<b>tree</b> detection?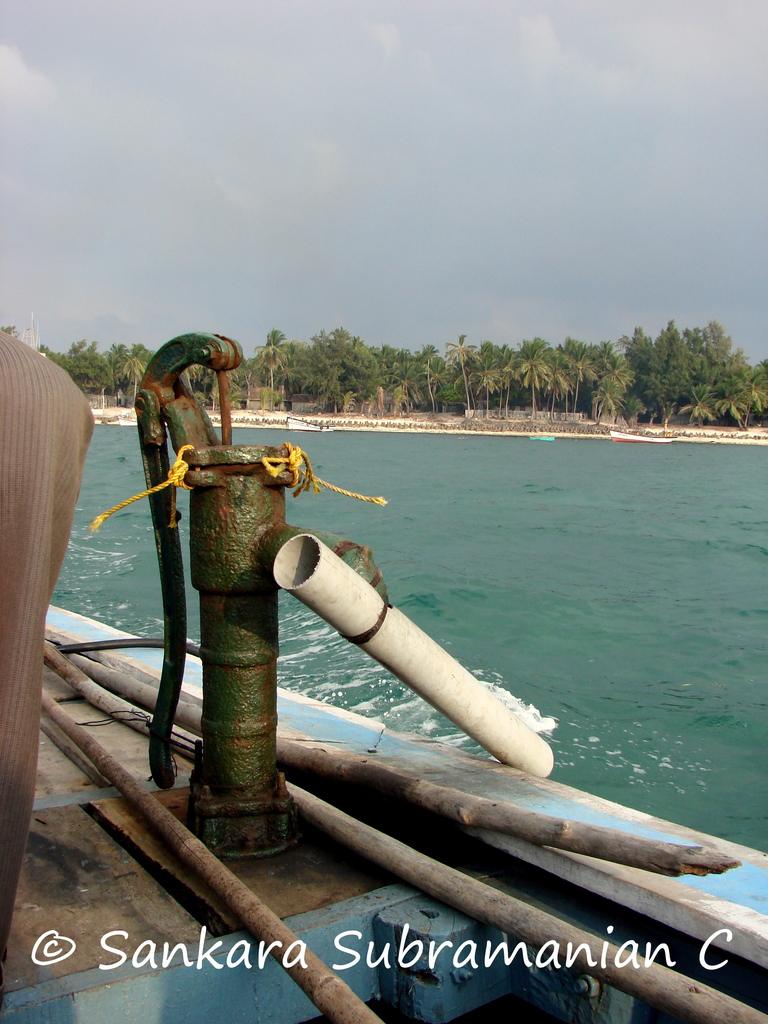
box(273, 339, 324, 396)
